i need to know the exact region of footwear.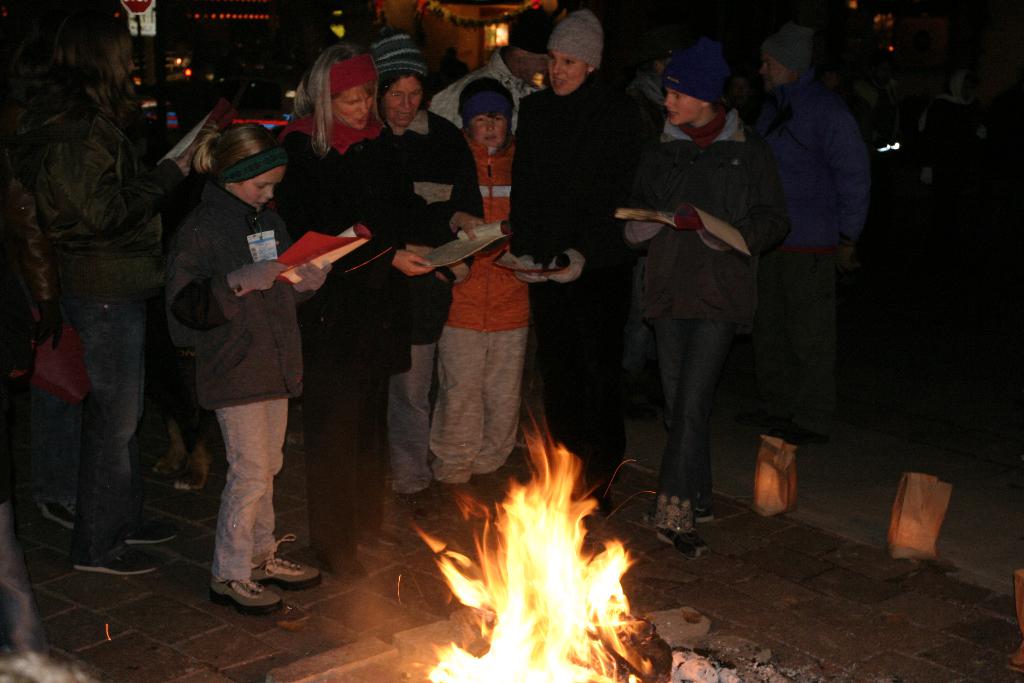
Region: {"x1": 252, "y1": 530, "x2": 321, "y2": 595}.
